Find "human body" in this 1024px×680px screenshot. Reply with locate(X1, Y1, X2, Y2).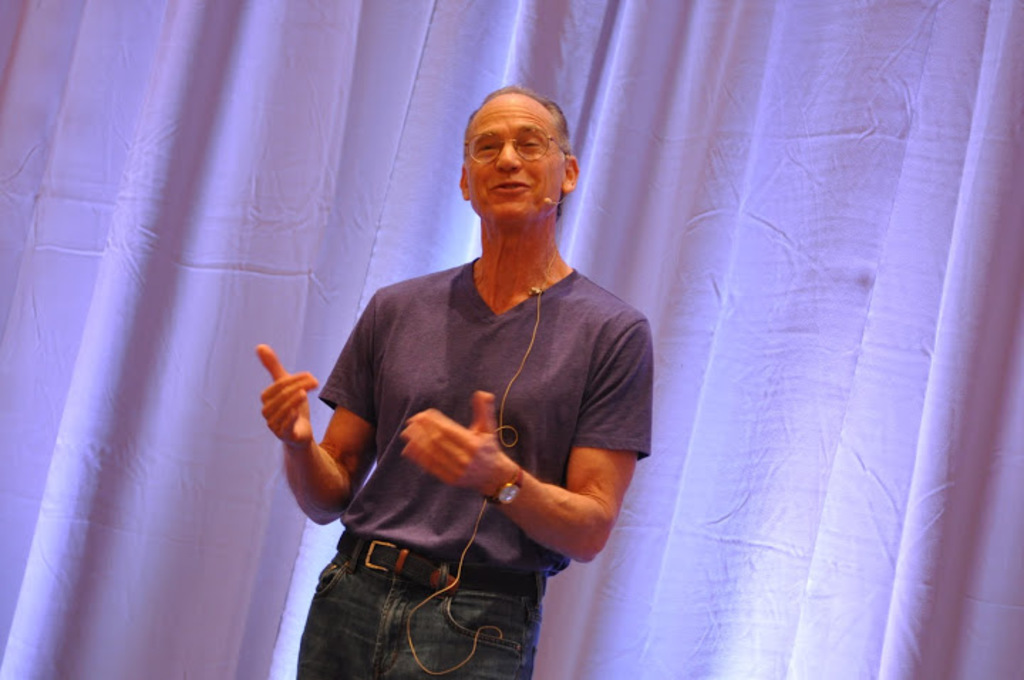
locate(247, 70, 644, 679).
